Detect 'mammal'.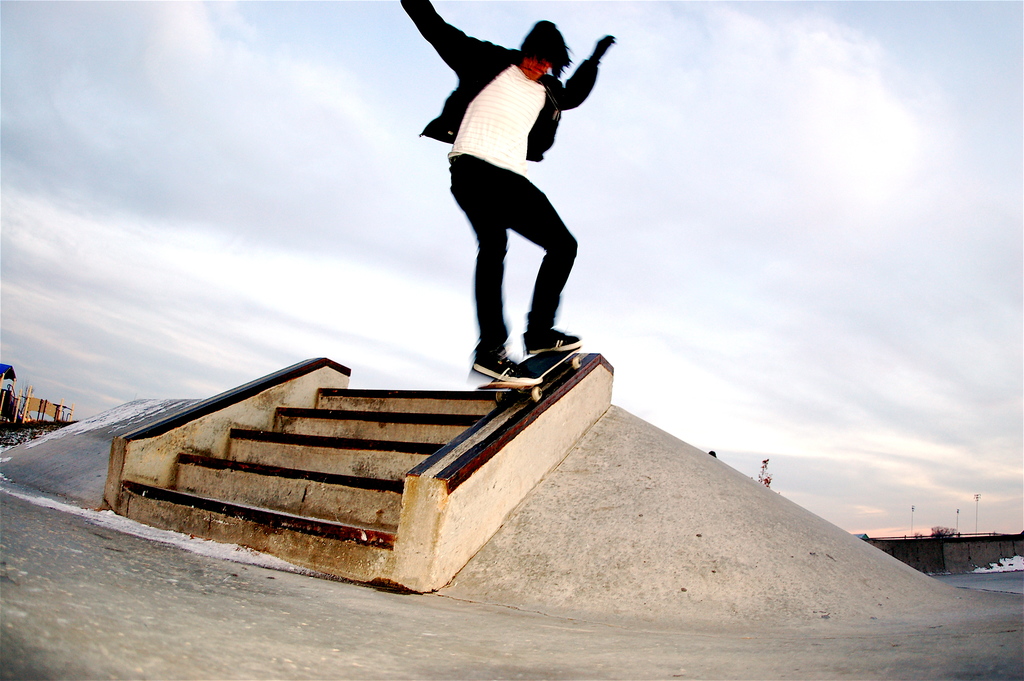
Detected at [x1=399, y1=40, x2=616, y2=329].
